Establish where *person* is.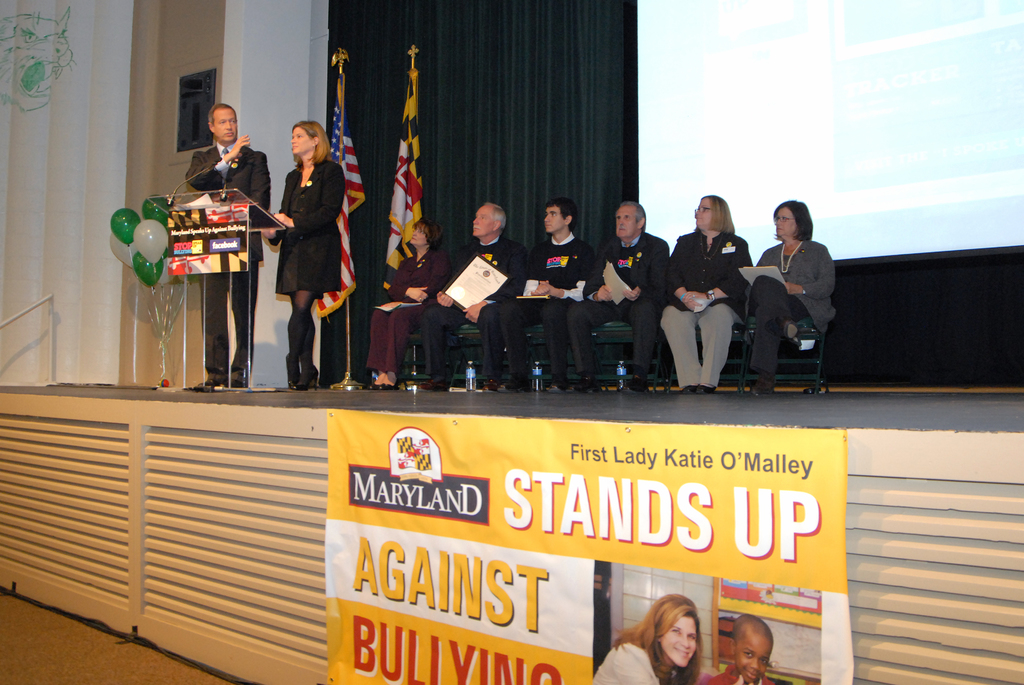
Established at (748, 201, 836, 396).
